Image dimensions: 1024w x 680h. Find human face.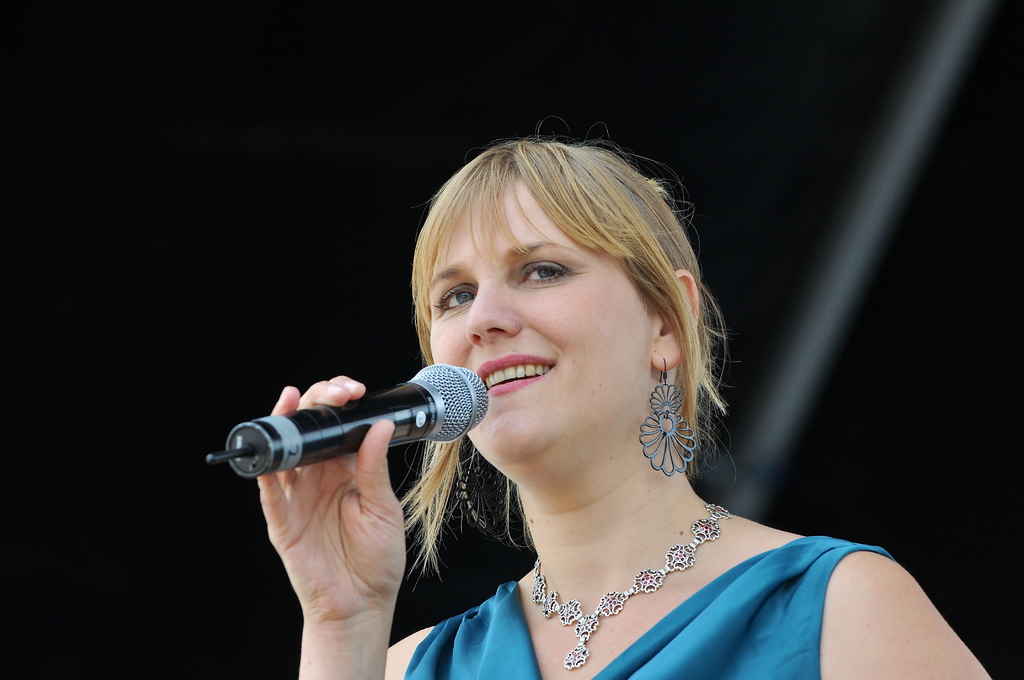
429/177/655/469.
